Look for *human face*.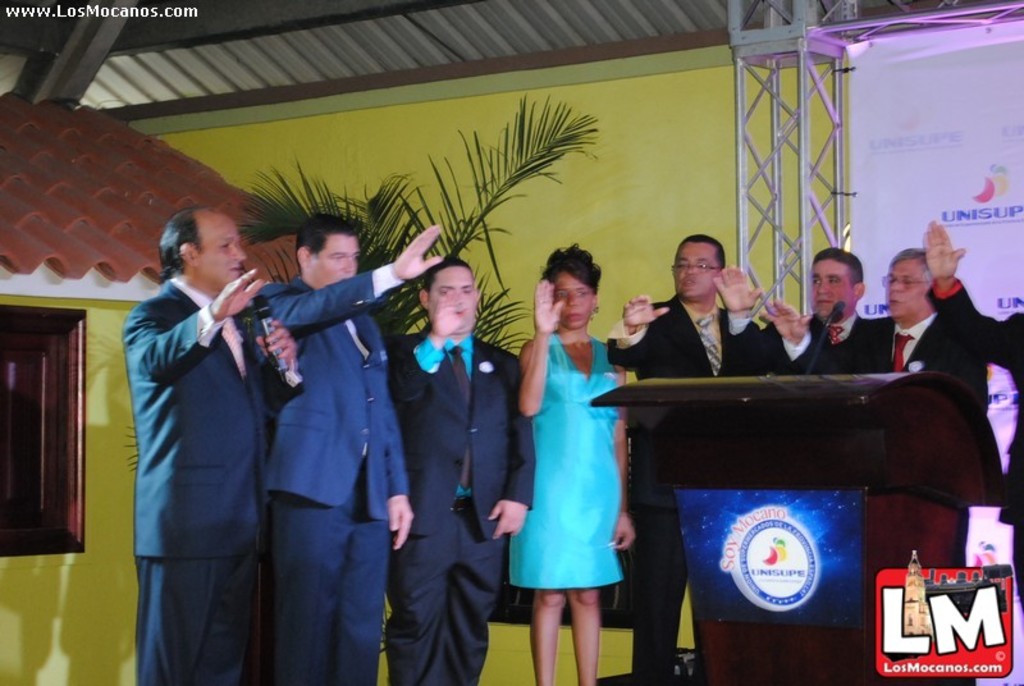
Found: l=672, t=243, r=722, b=298.
